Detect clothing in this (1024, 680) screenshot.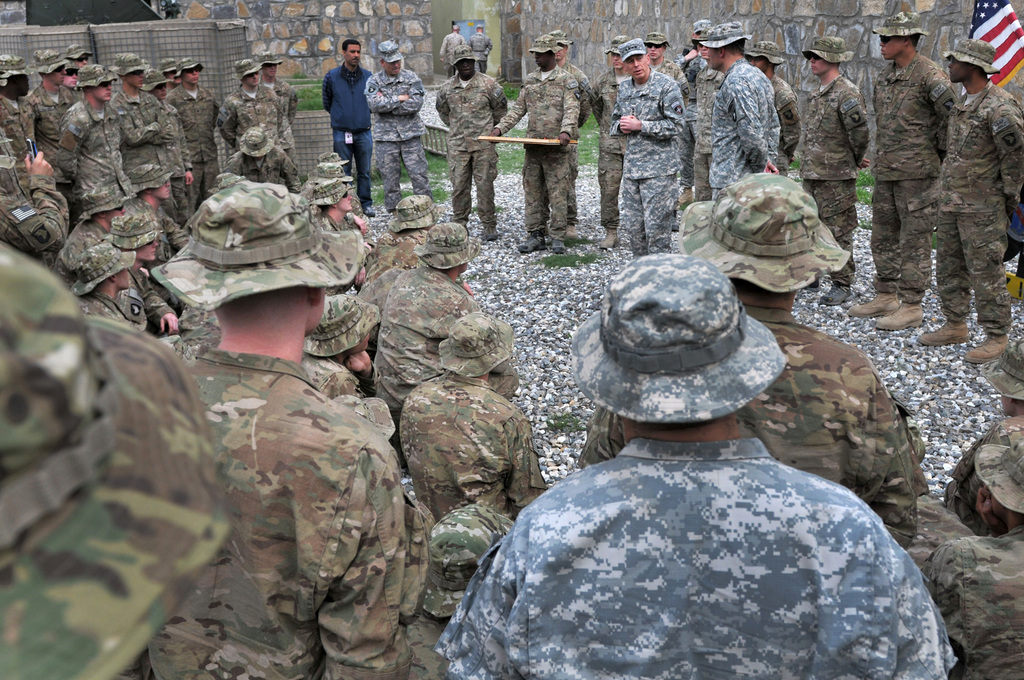
Detection: bbox=(653, 53, 700, 216).
